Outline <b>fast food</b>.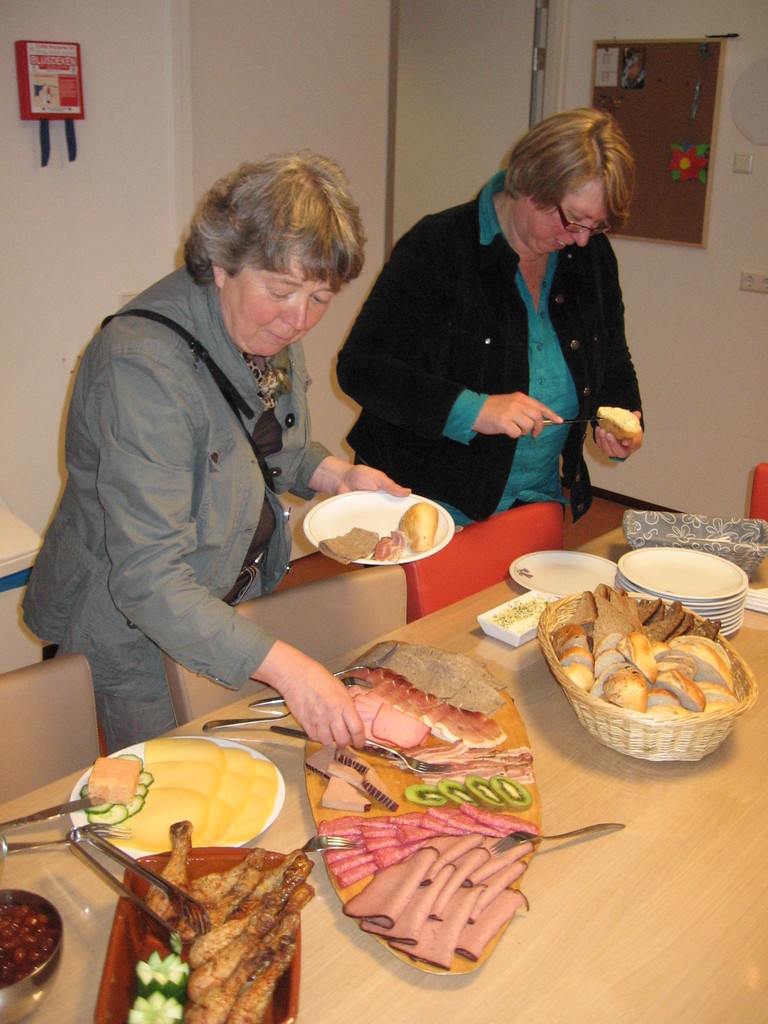
Outline: box=[182, 864, 321, 998].
